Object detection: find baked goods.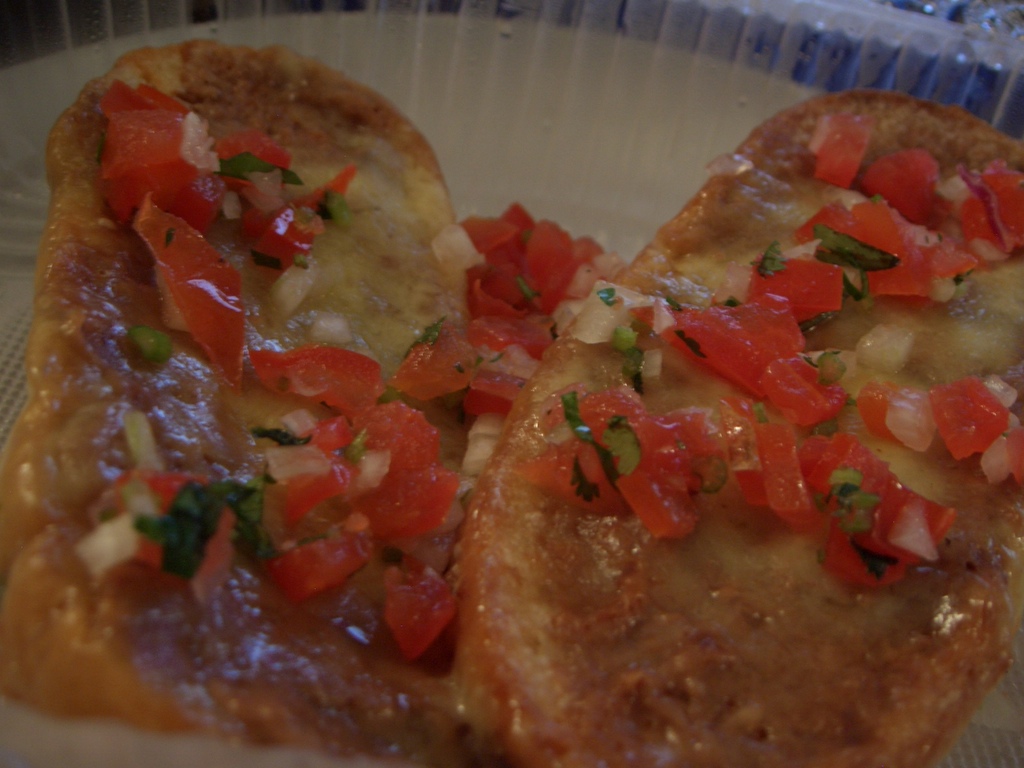
left=1, top=42, right=479, bottom=767.
